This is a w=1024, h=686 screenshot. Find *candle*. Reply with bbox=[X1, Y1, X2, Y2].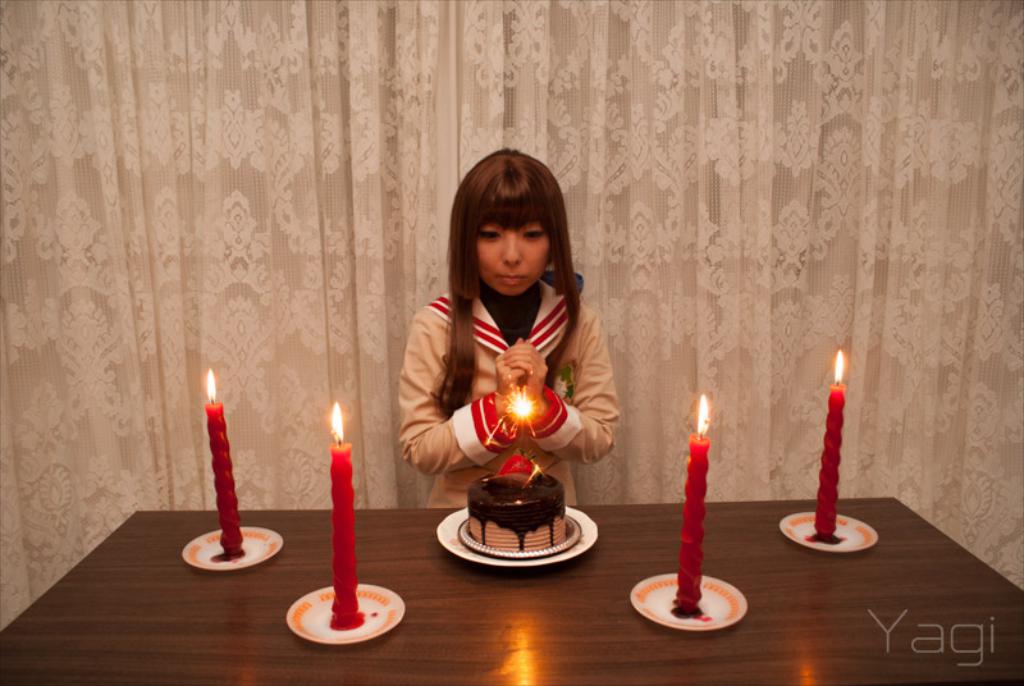
bbox=[676, 397, 707, 612].
